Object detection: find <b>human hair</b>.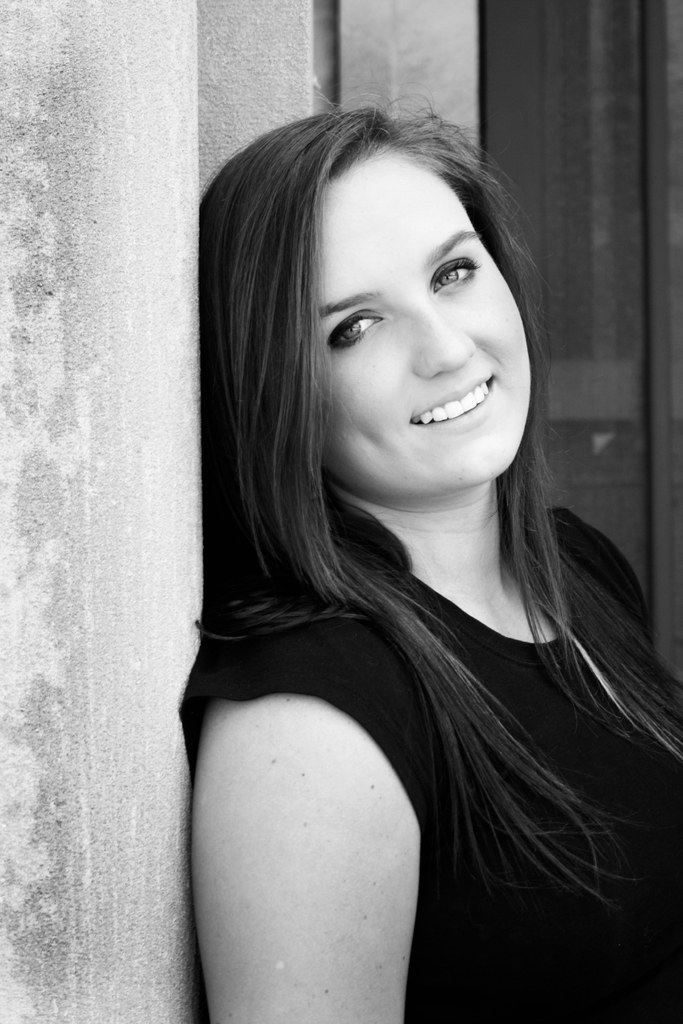
rect(199, 75, 604, 906).
